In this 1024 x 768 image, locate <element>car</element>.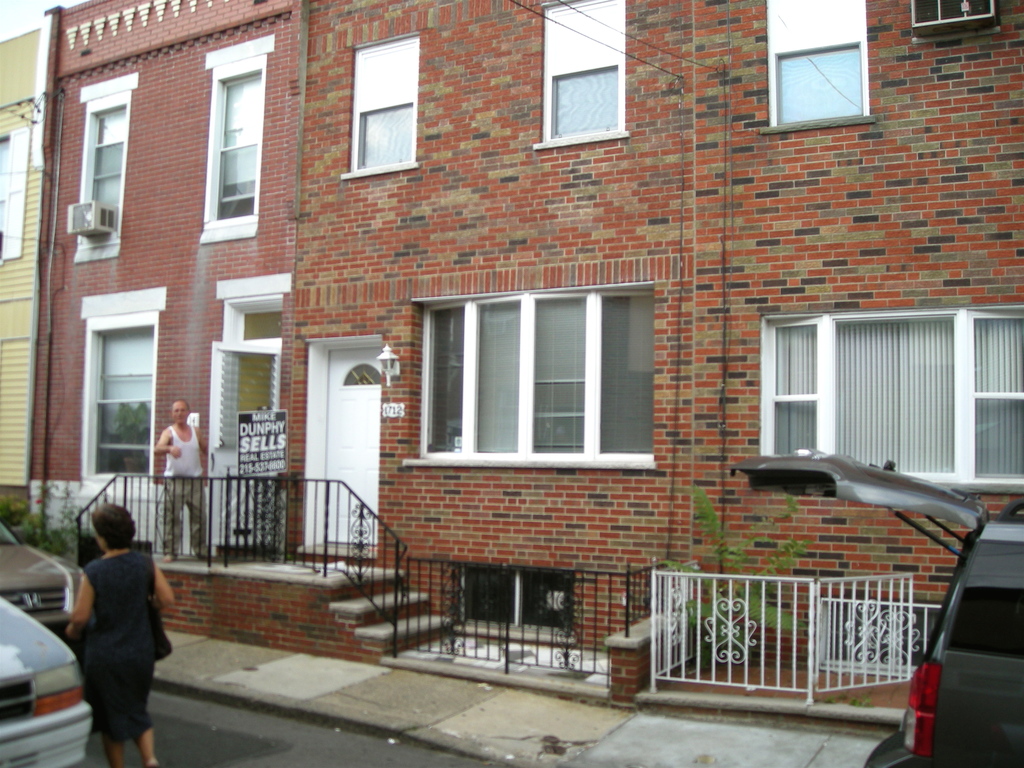
Bounding box: bbox(1, 506, 89, 638).
